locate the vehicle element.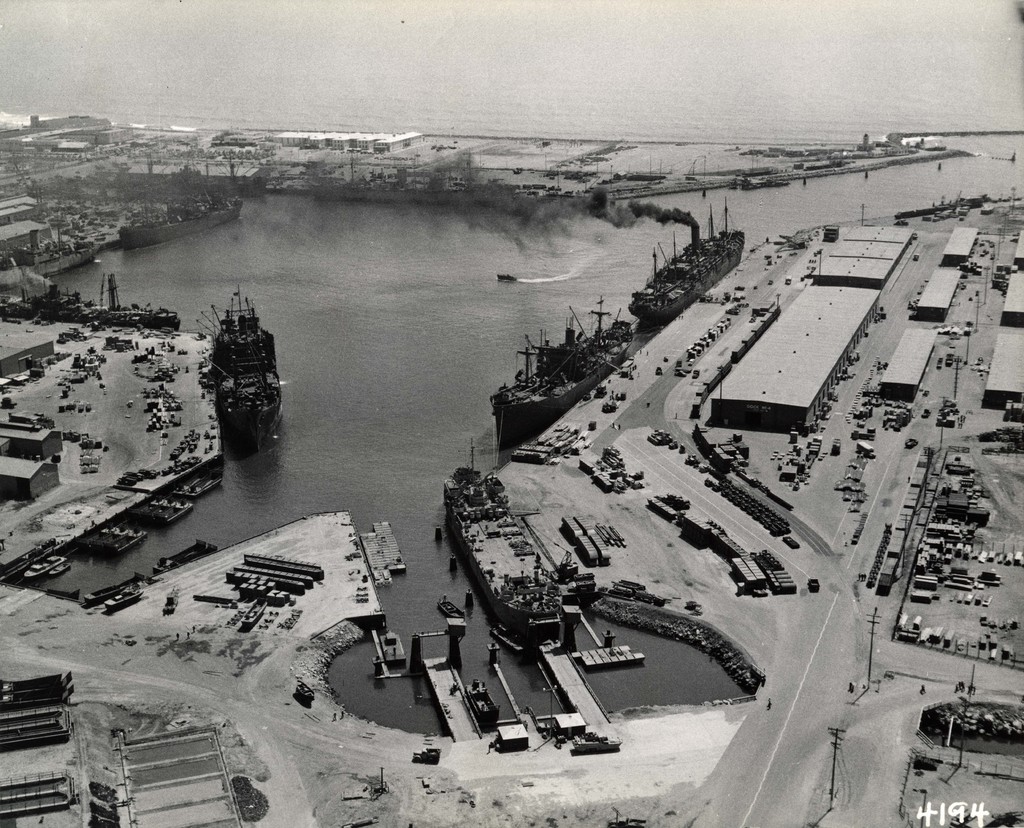
Element bbox: (left=627, top=193, right=746, bottom=327).
